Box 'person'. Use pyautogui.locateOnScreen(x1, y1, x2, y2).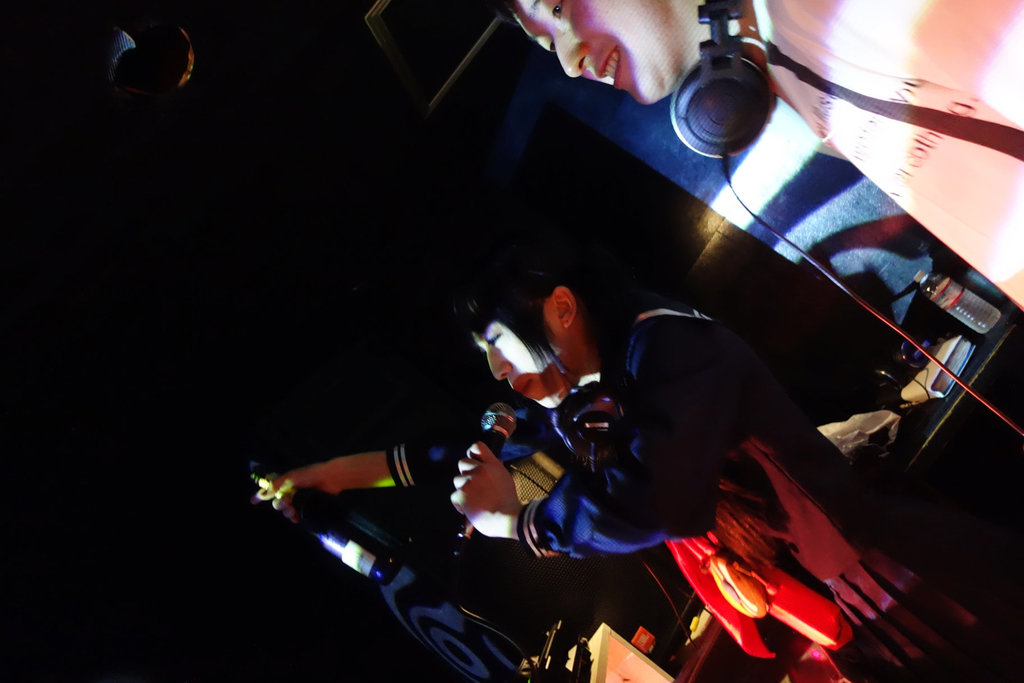
pyautogui.locateOnScreen(243, 226, 1023, 682).
